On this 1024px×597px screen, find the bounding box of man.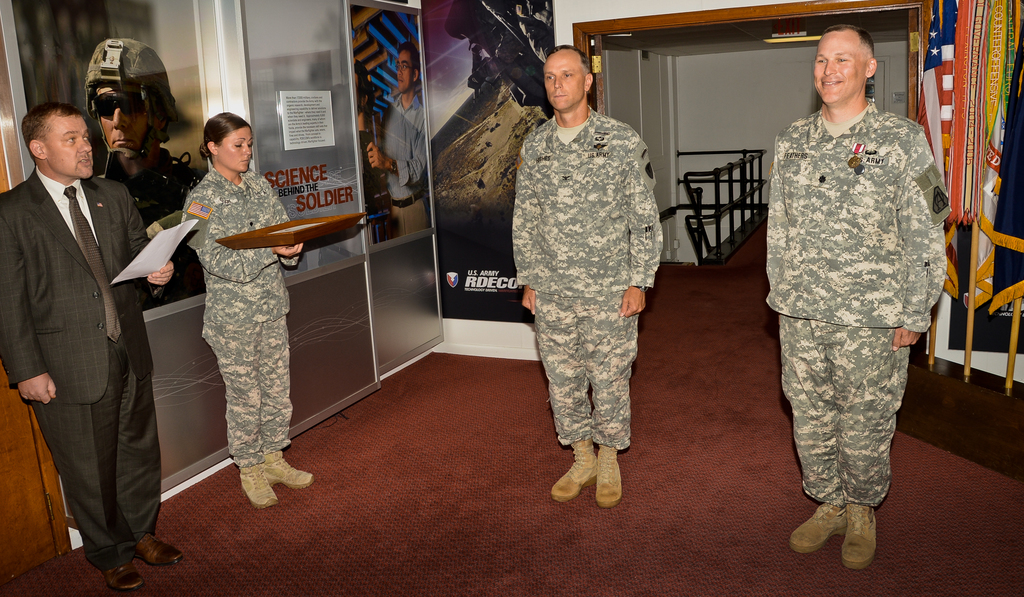
Bounding box: x1=75, y1=36, x2=206, y2=299.
